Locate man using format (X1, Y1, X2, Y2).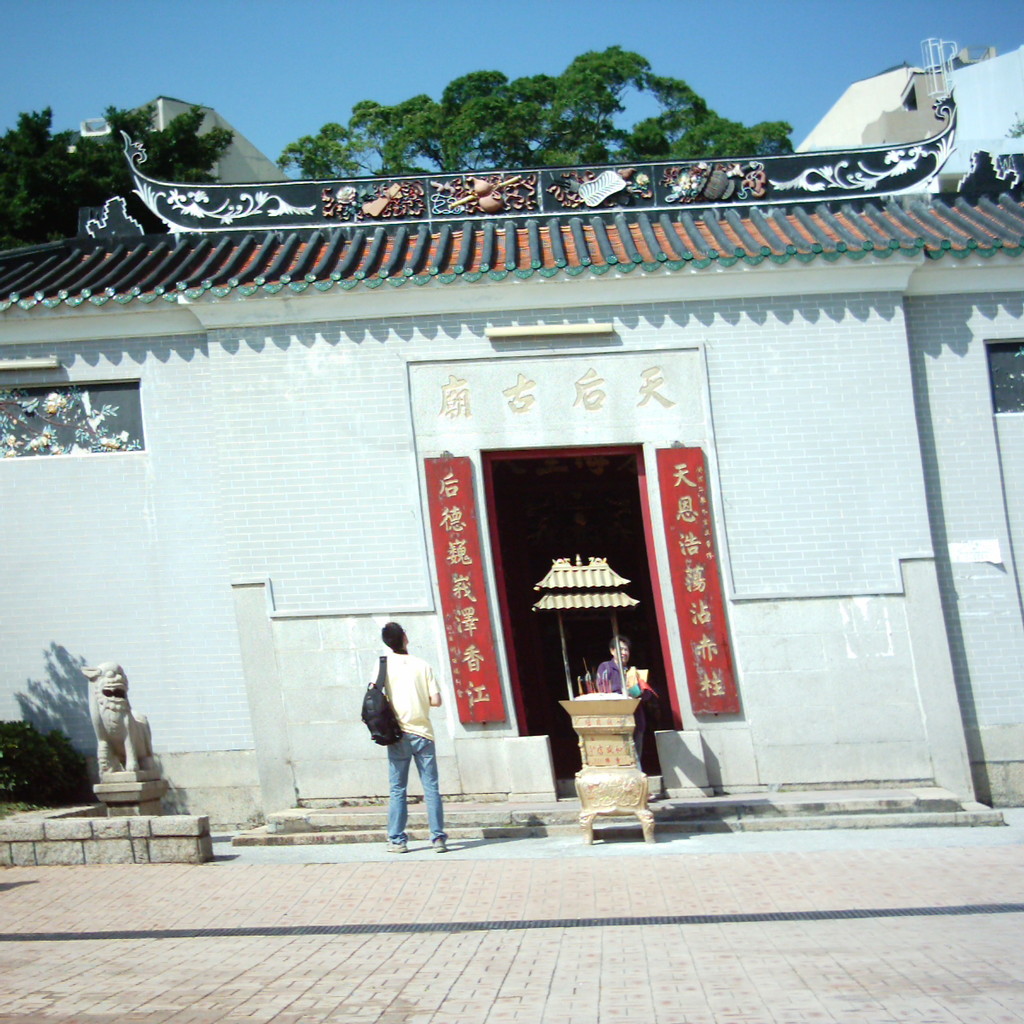
(593, 631, 651, 767).
